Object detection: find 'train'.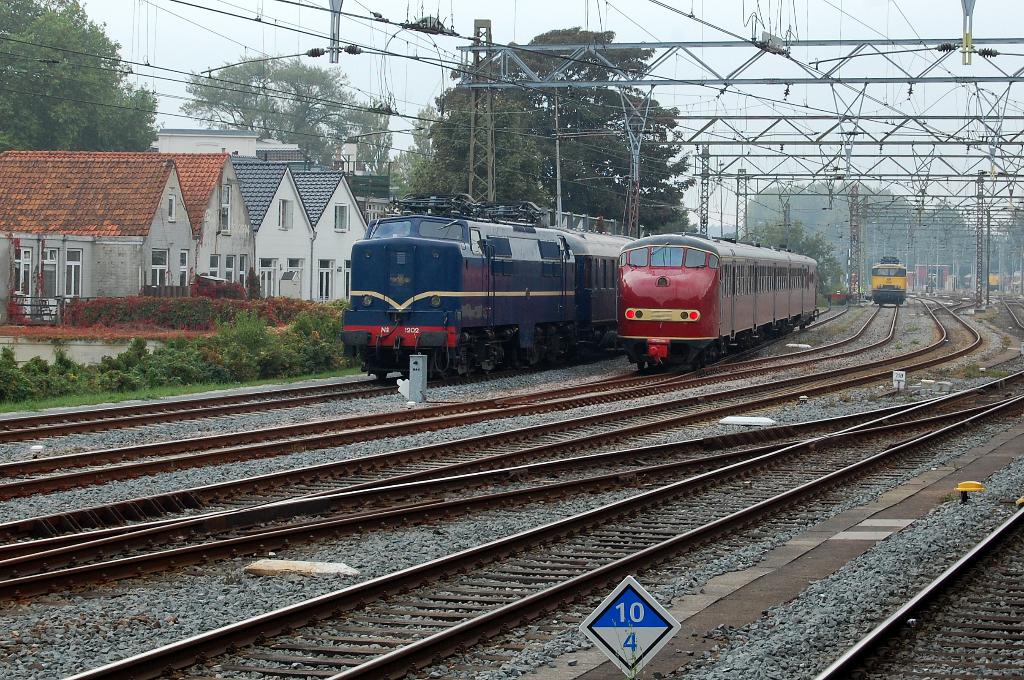
615/232/820/372.
